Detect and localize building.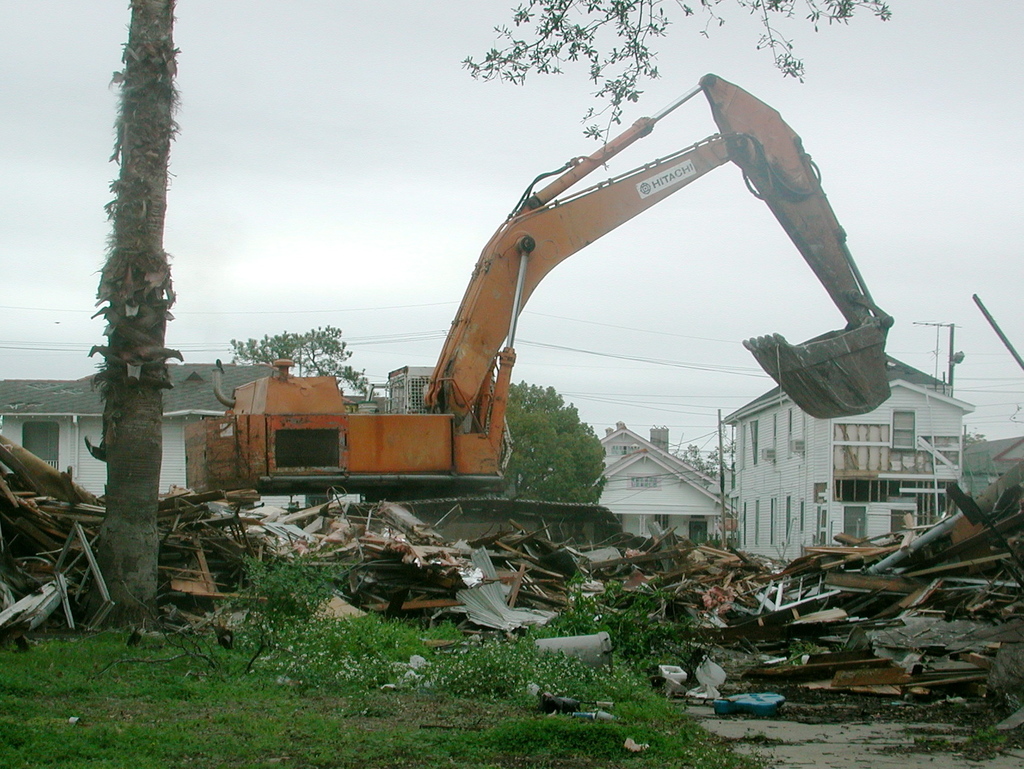
Localized at [left=0, top=363, right=277, bottom=503].
